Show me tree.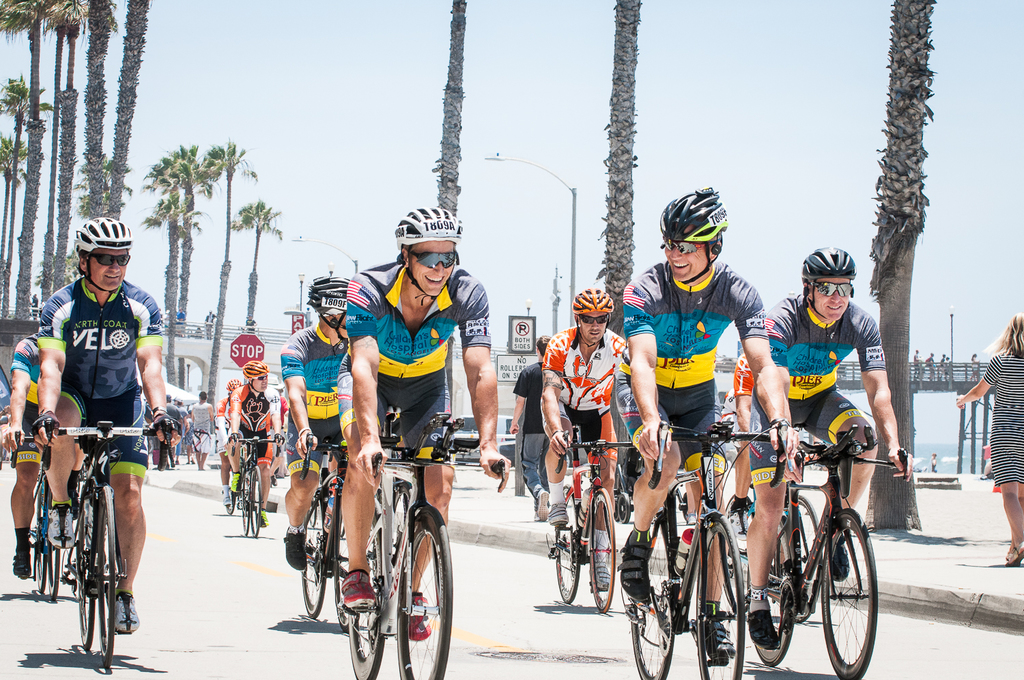
tree is here: 143, 198, 183, 378.
